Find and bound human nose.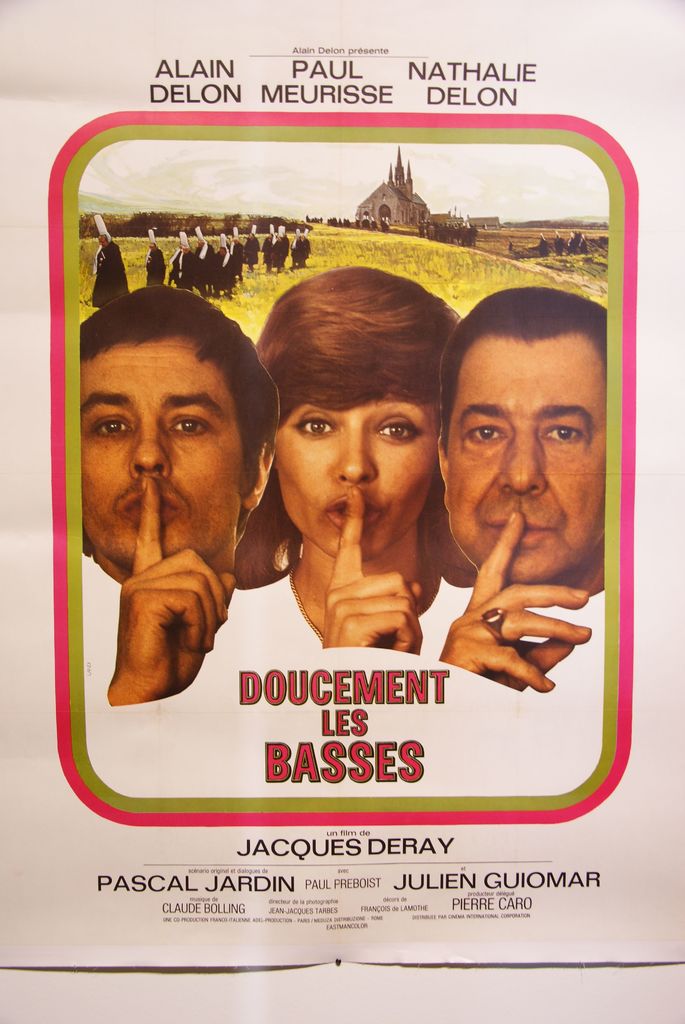
Bound: 127/429/176/485.
